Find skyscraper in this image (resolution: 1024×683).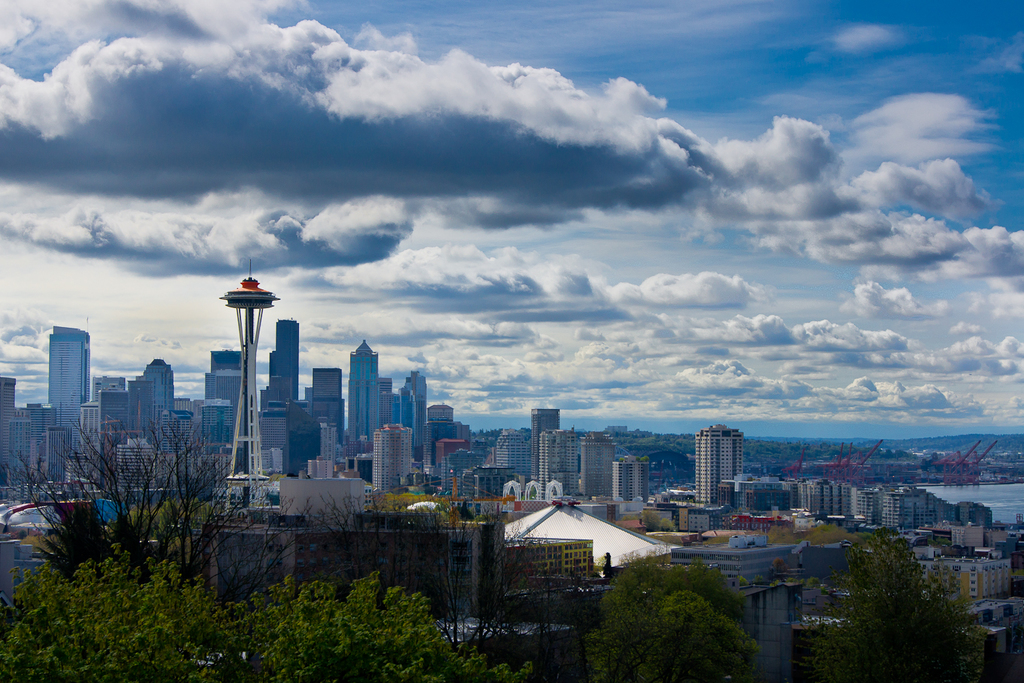
{"left": 271, "top": 319, "right": 298, "bottom": 419}.
